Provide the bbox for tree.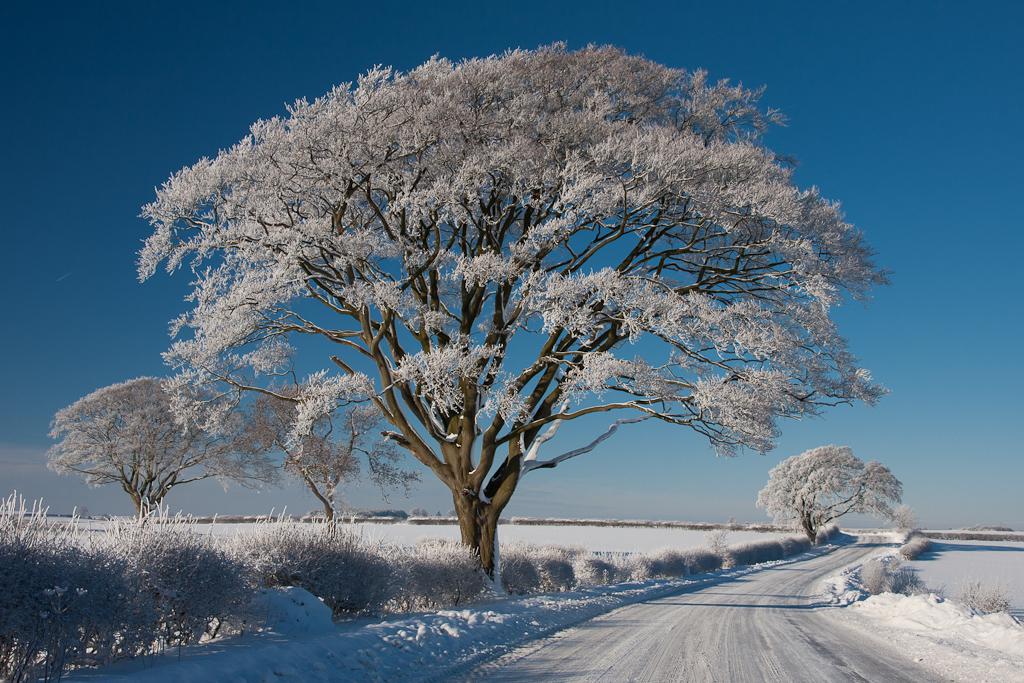
{"x1": 246, "y1": 368, "x2": 426, "y2": 541}.
